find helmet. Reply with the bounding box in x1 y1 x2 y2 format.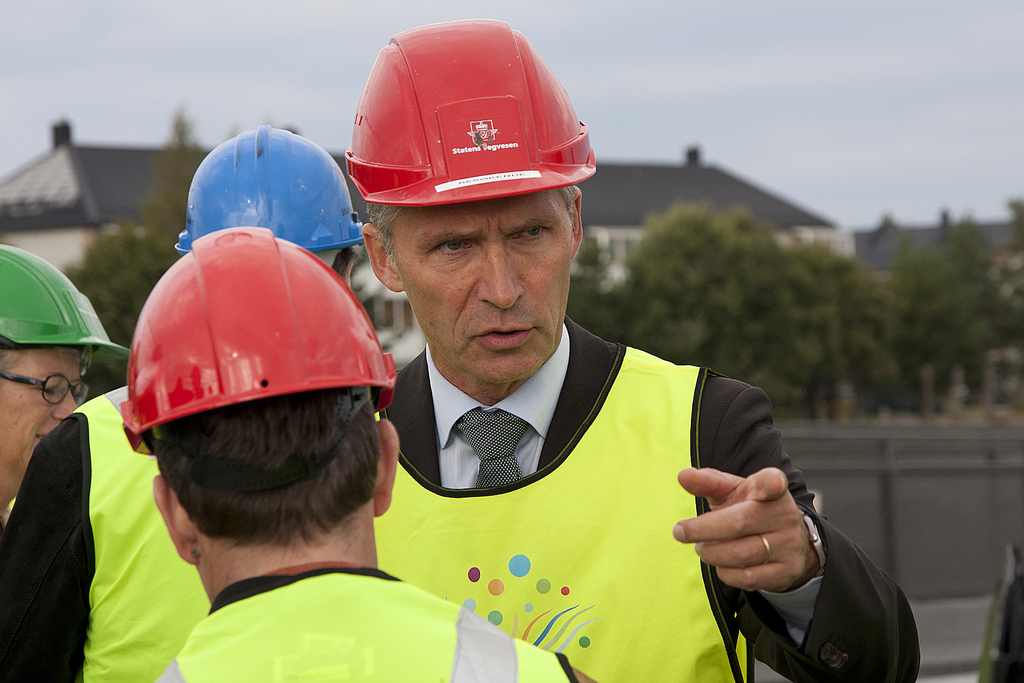
0 247 134 372.
